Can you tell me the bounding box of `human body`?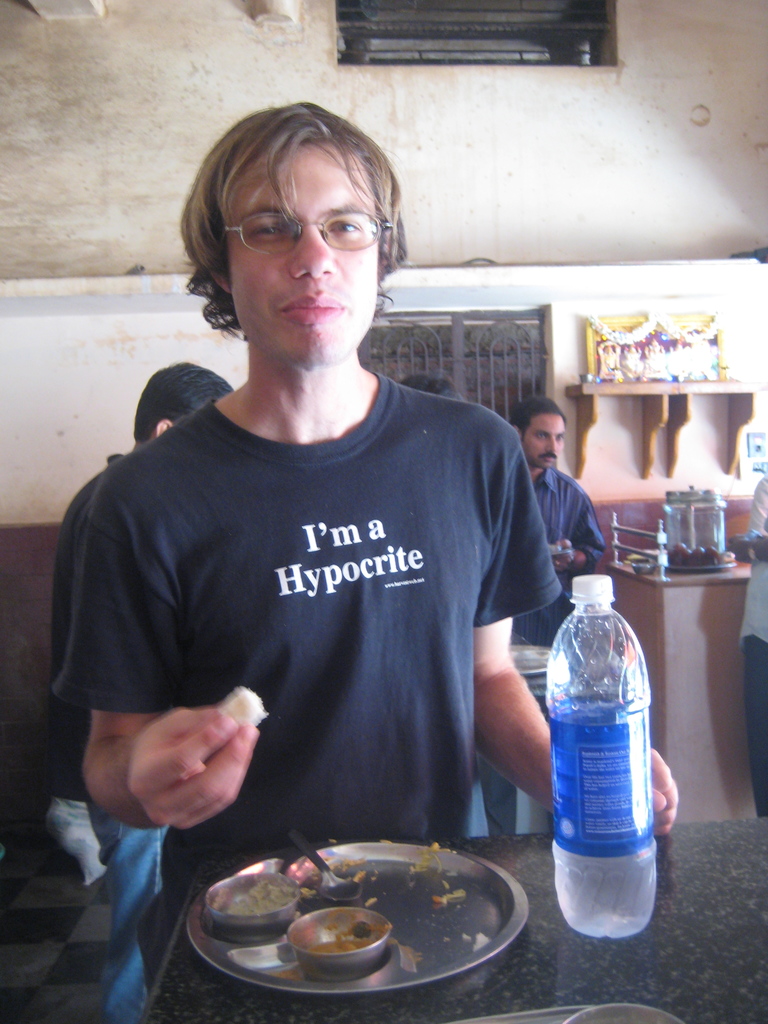
{"left": 60, "top": 104, "right": 682, "bottom": 989}.
